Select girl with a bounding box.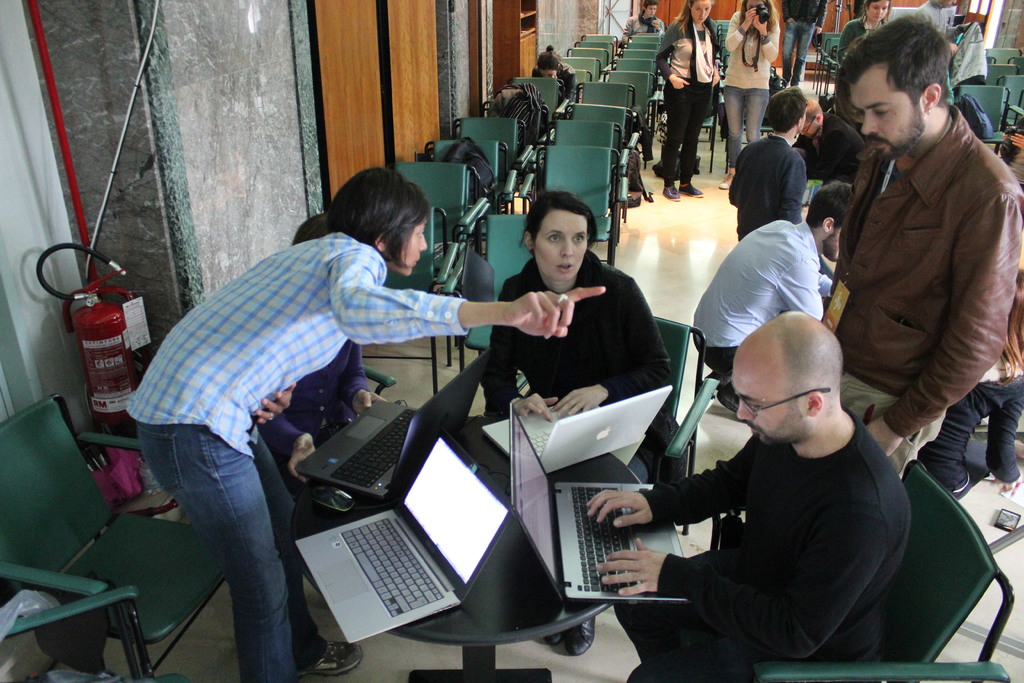
BBox(124, 164, 605, 682).
